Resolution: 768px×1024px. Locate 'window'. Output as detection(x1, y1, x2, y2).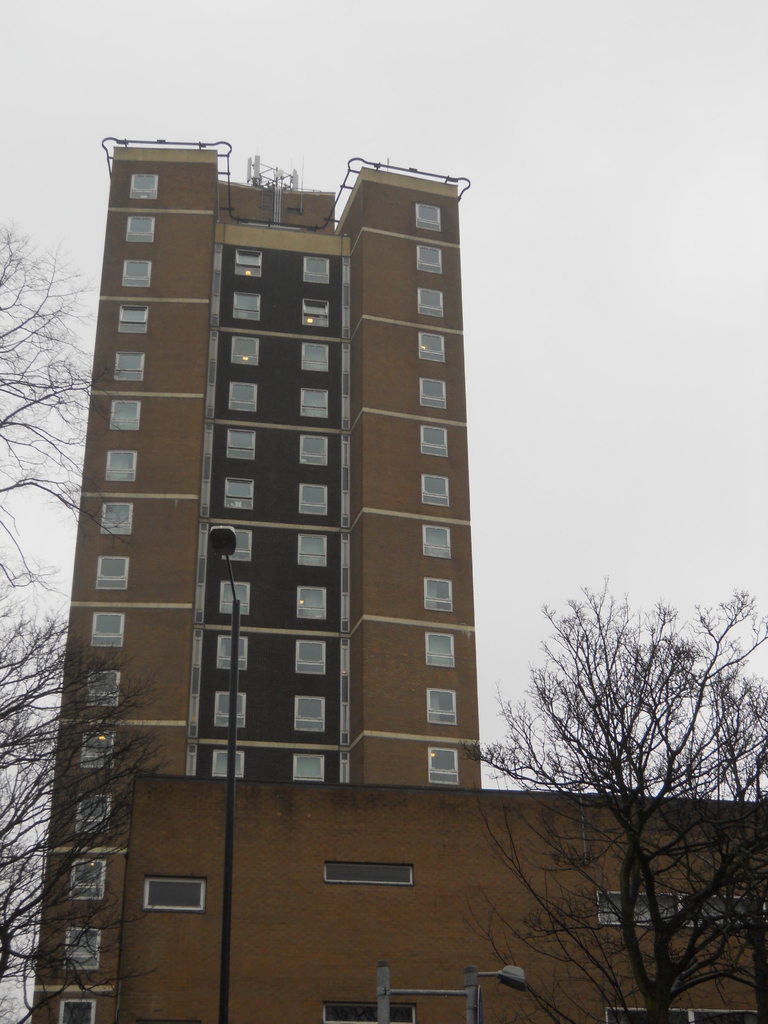
detection(231, 379, 255, 410).
